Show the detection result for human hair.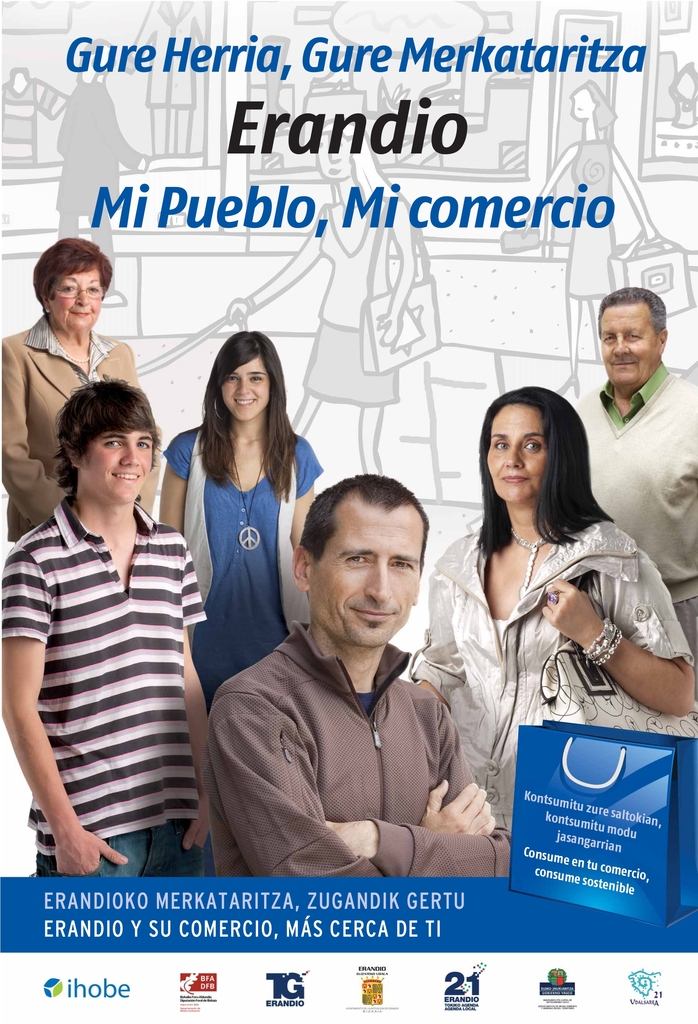
box=[598, 284, 669, 335].
